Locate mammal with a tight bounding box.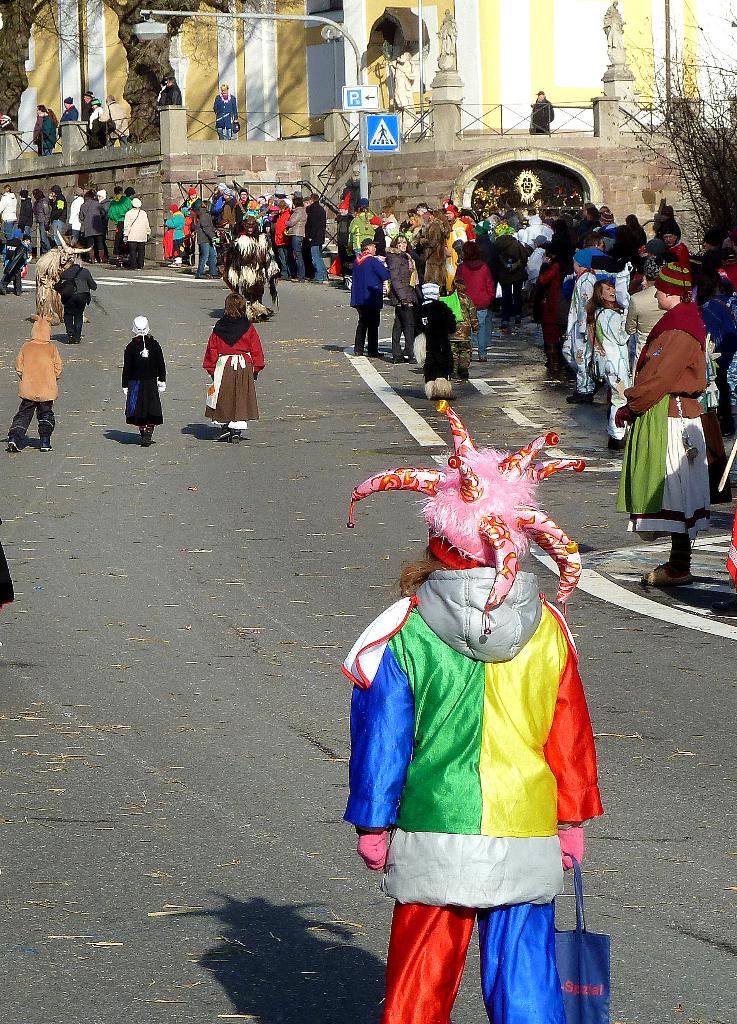
pyautogui.locateOnScreen(338, 399, 609, 1023).
